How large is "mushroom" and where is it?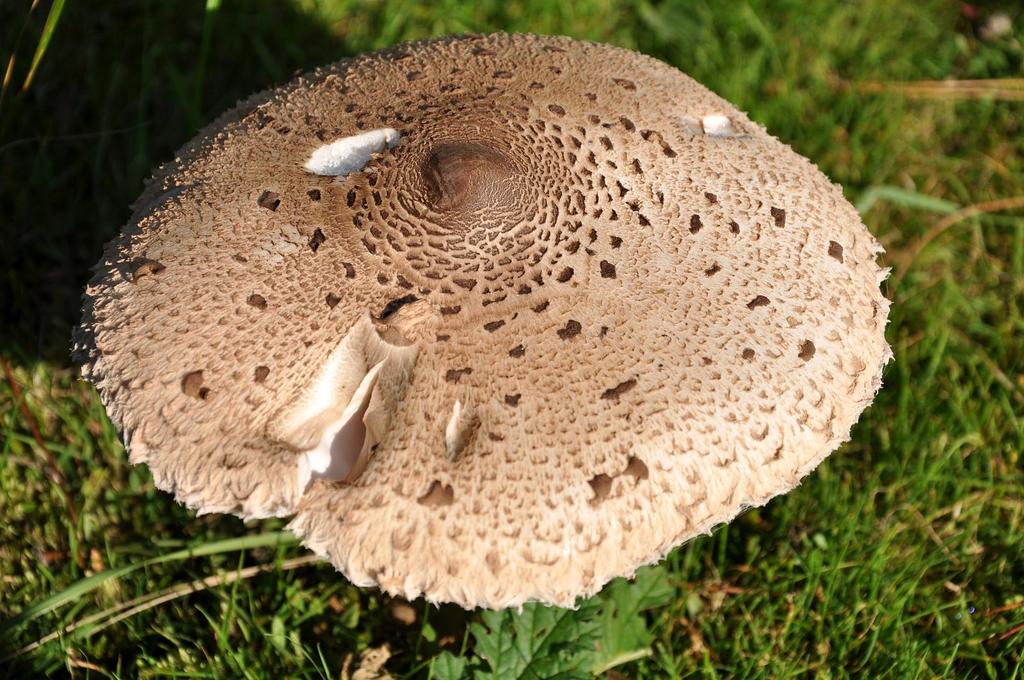
Bounding box: BBox(74, 0, 893, 679).
